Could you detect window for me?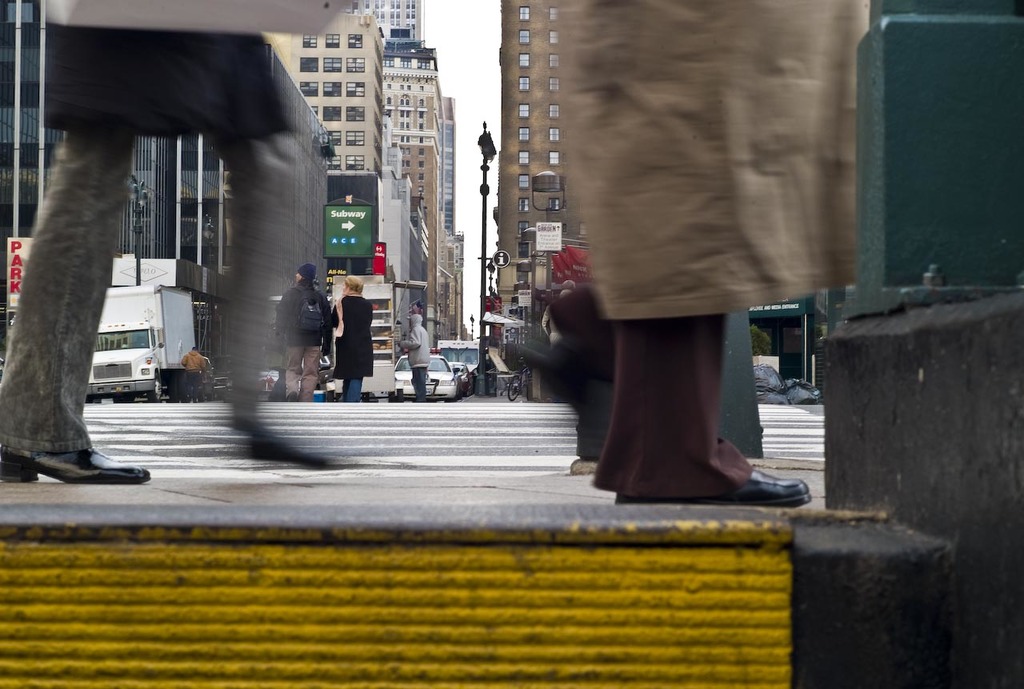
Detection result: detection(547, 102, 558, 118).
